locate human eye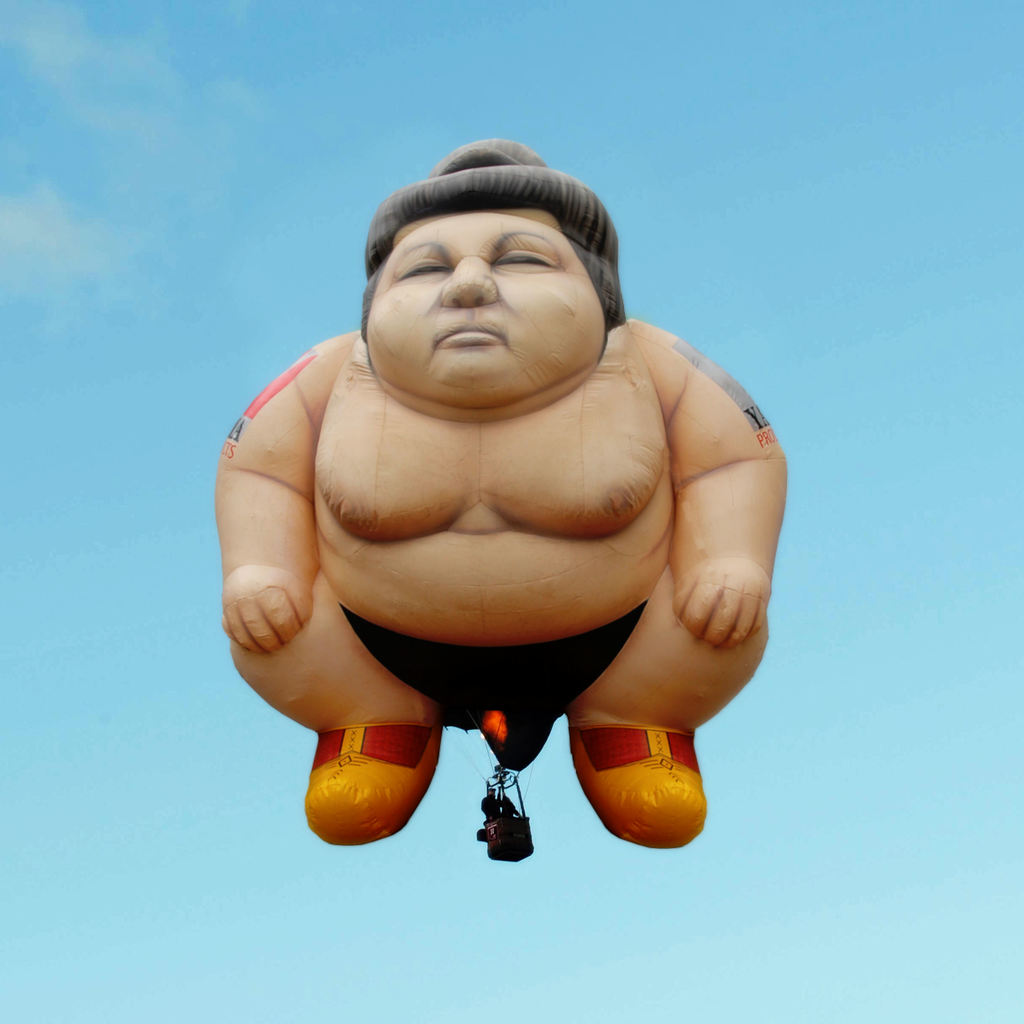
495:252:554:269
